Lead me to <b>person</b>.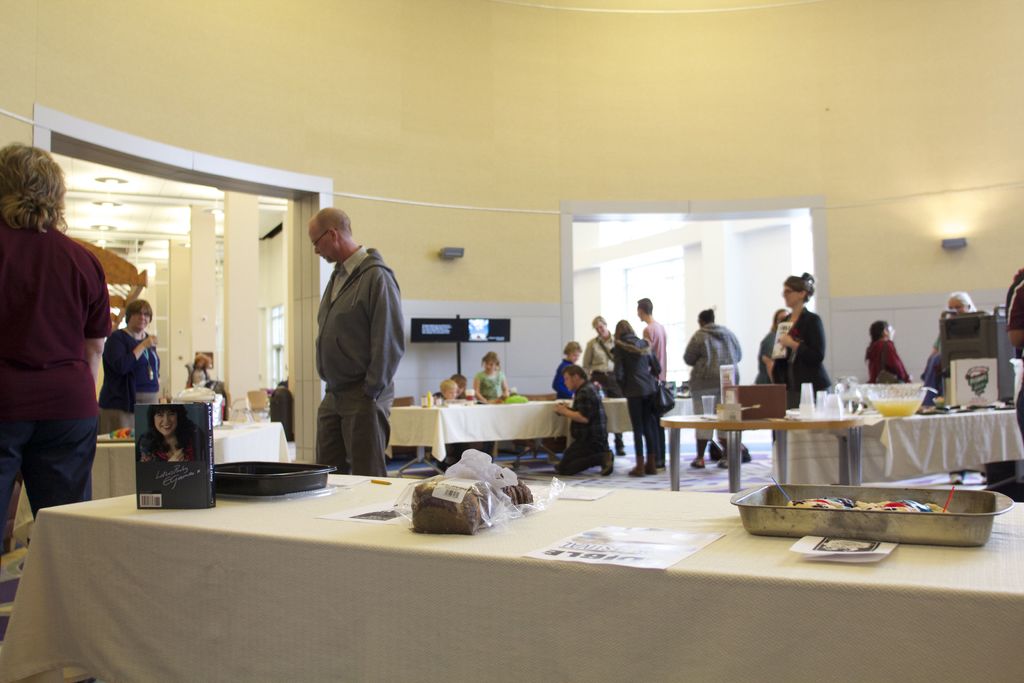
Lead to detection(431, 373, 468, 402).
